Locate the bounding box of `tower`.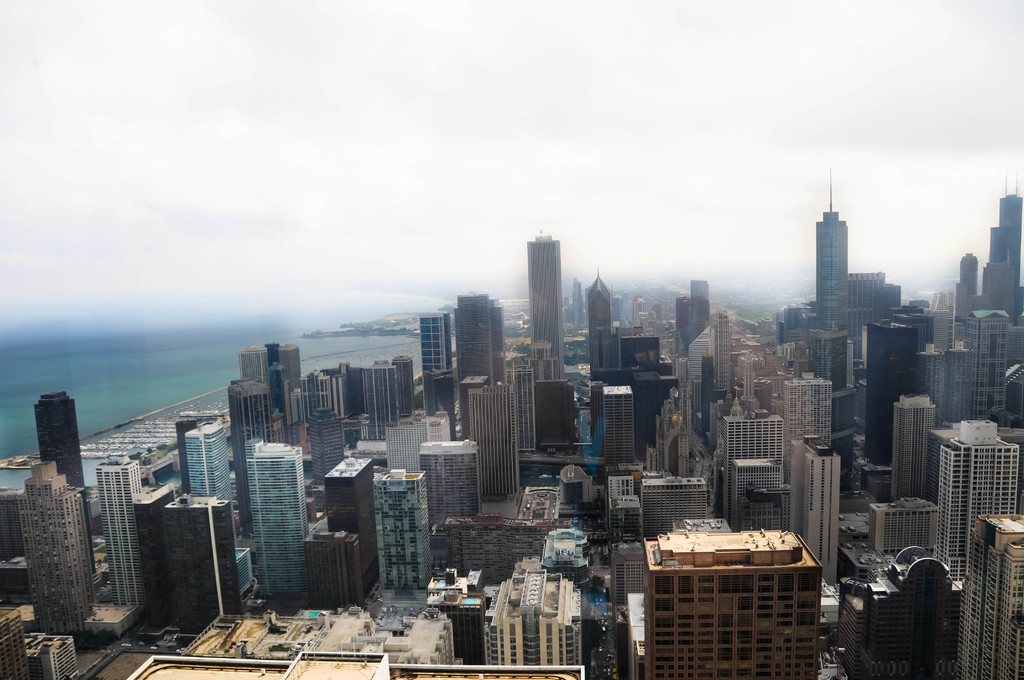
Bounding box: (383, 476, 435, 578).
